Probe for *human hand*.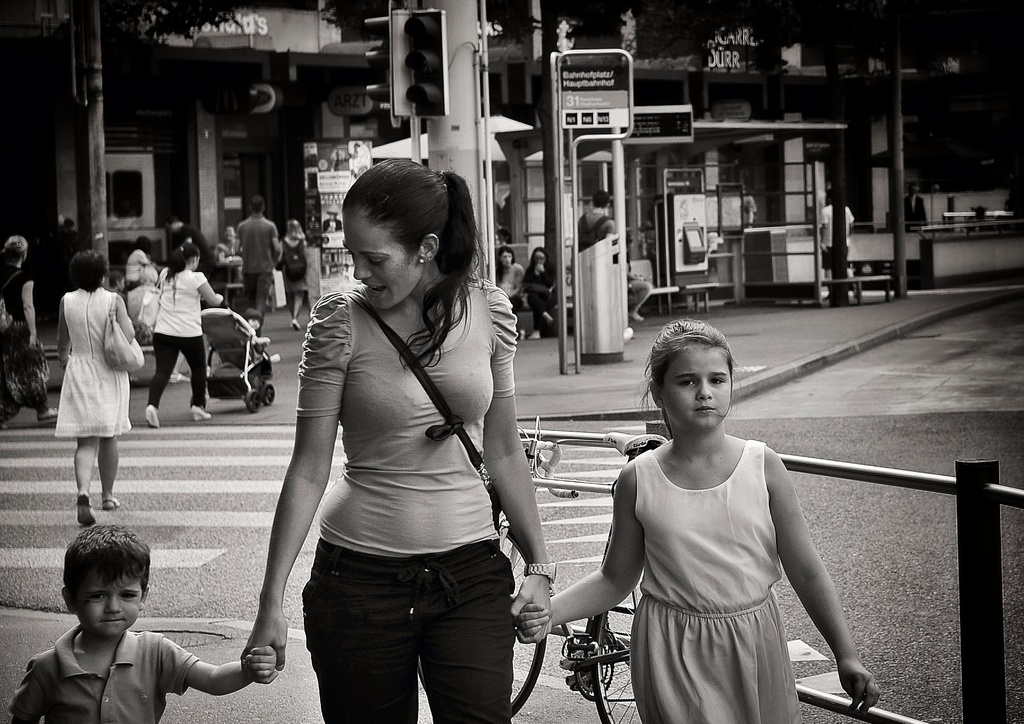
Probe result: <box>238,609,291,688</box>.
